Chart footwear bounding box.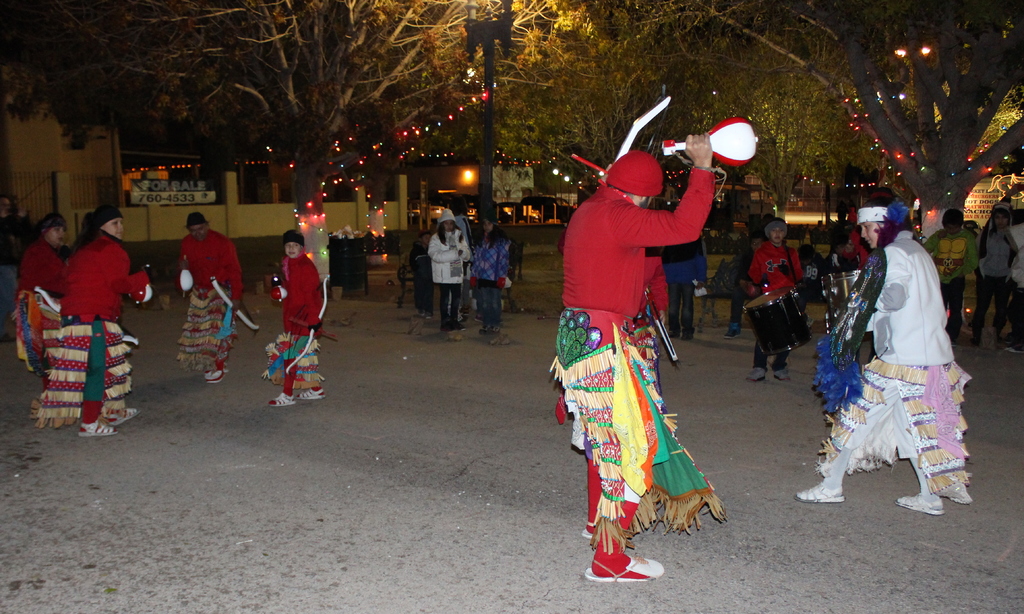
Charted: box=[207, 368, 224, 385].
